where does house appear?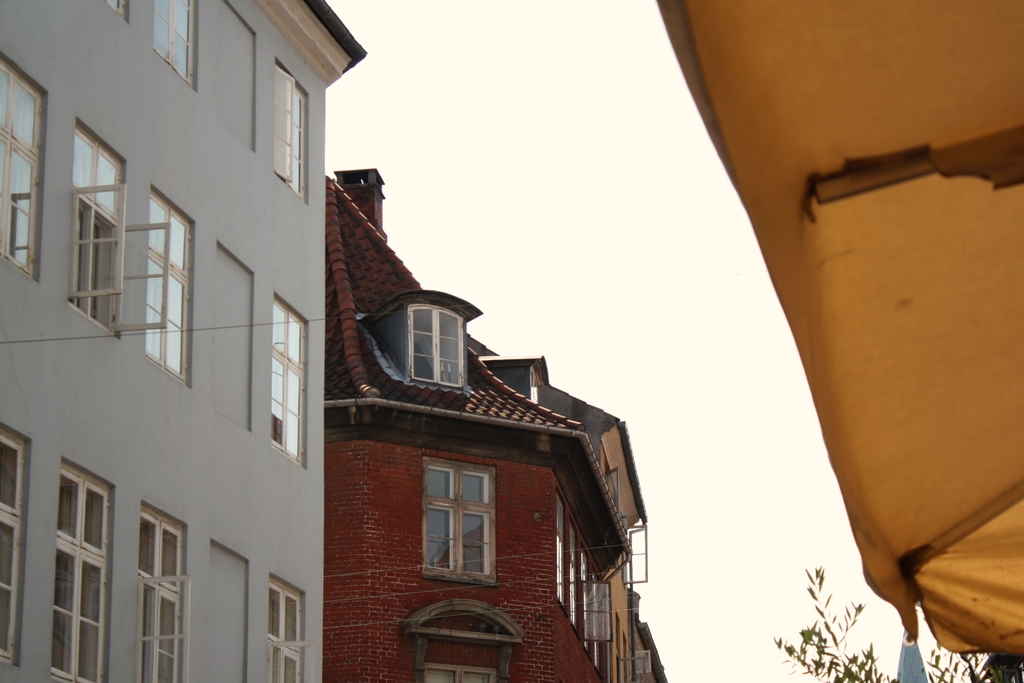
Appears at bbox=[0, 0, 372, 682].
